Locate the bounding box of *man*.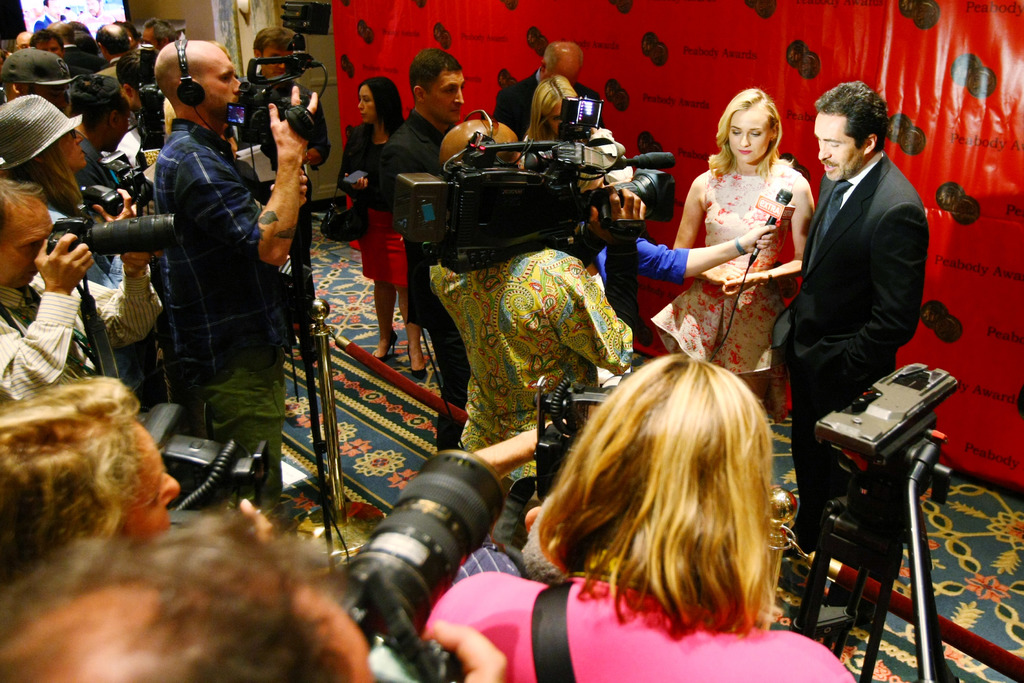
Bounding box: bbox=[772, 78, 930, 556].
